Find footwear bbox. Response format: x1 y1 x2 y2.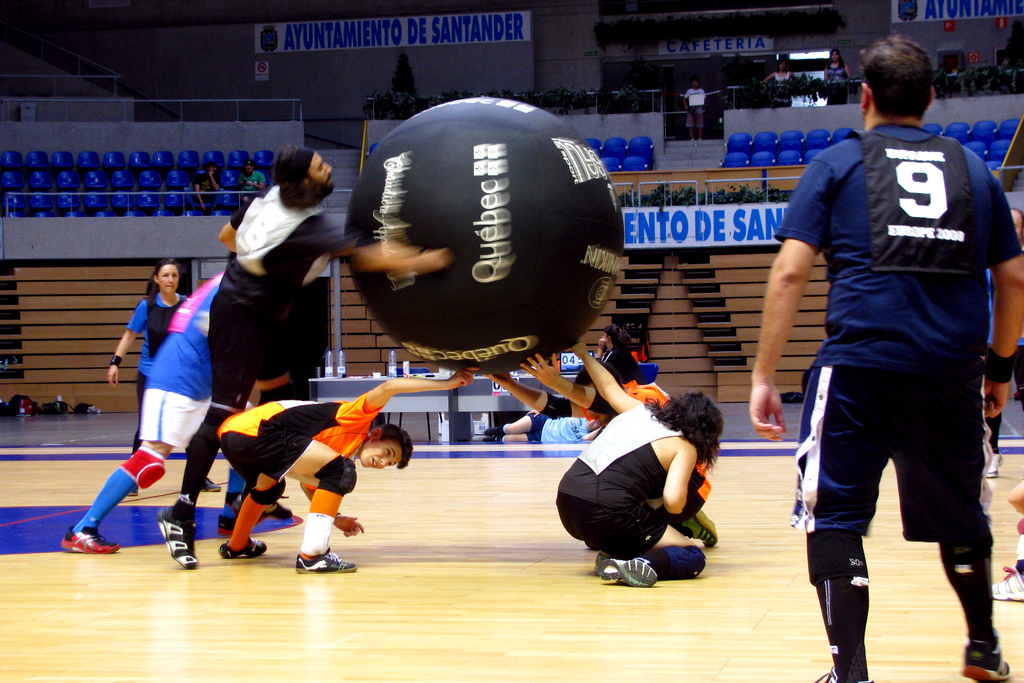
220 537 265 558.
